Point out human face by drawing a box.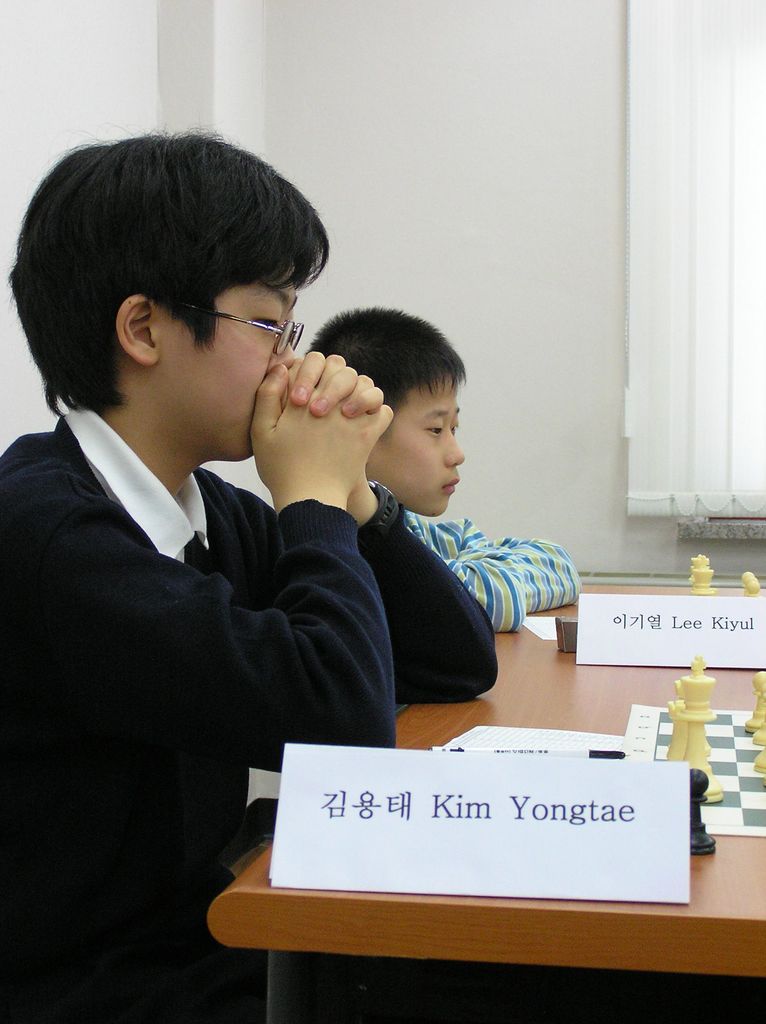
bbox=(370, 373, 463, 516).
